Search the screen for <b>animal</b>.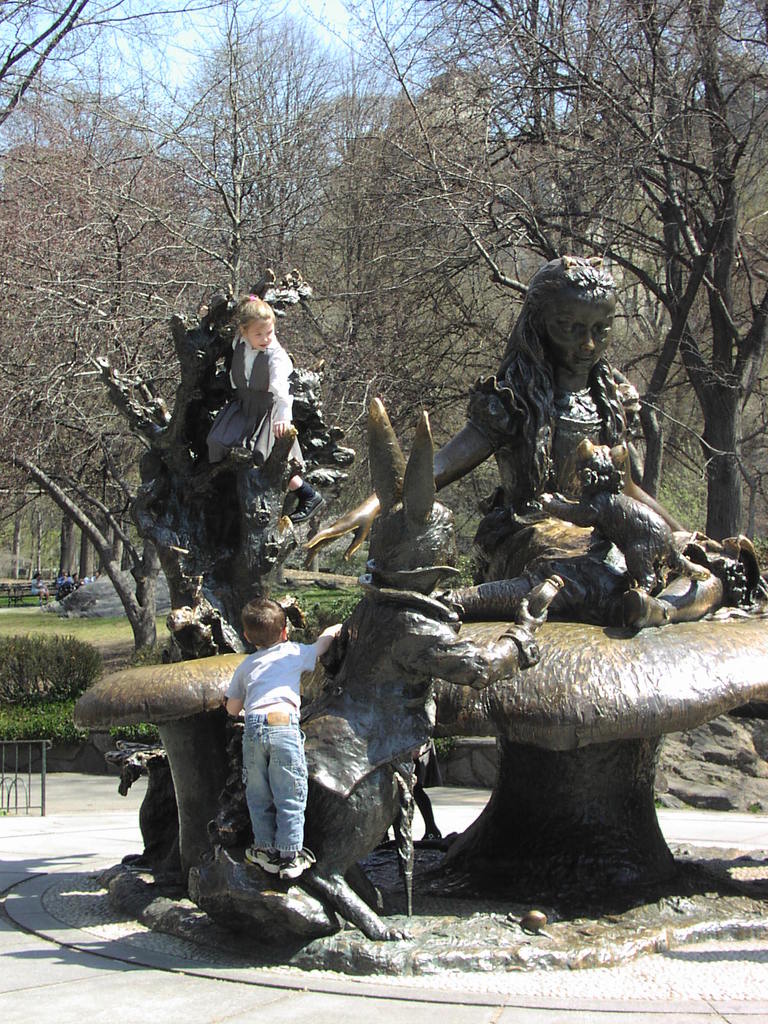
Found at rect(238, 398, 542, 932).
